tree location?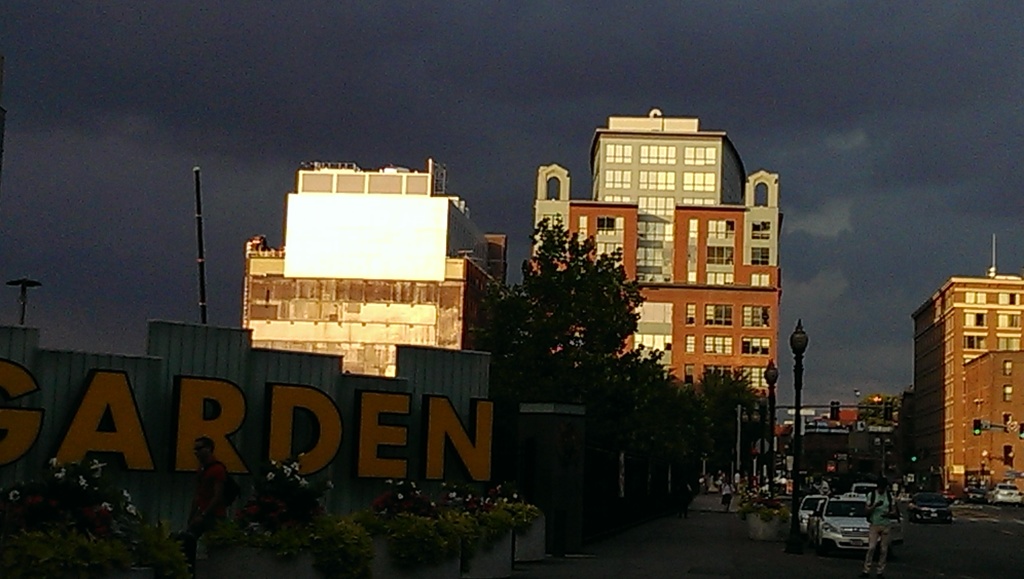
(487, 226, 653, 391)
